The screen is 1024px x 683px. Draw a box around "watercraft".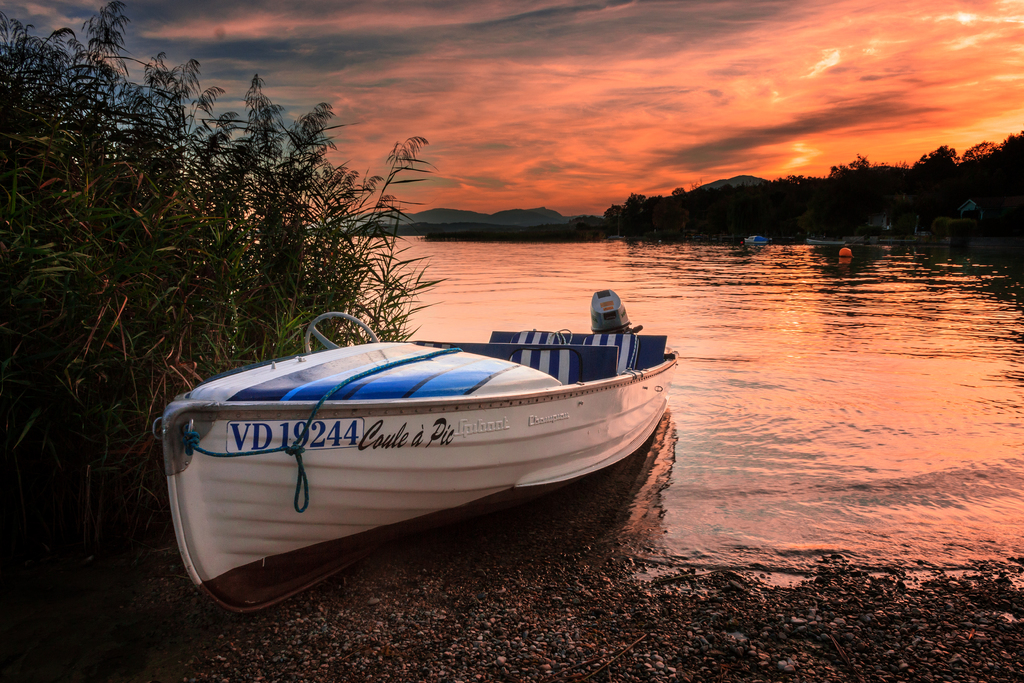
rect(746, 234, 769, 248).
